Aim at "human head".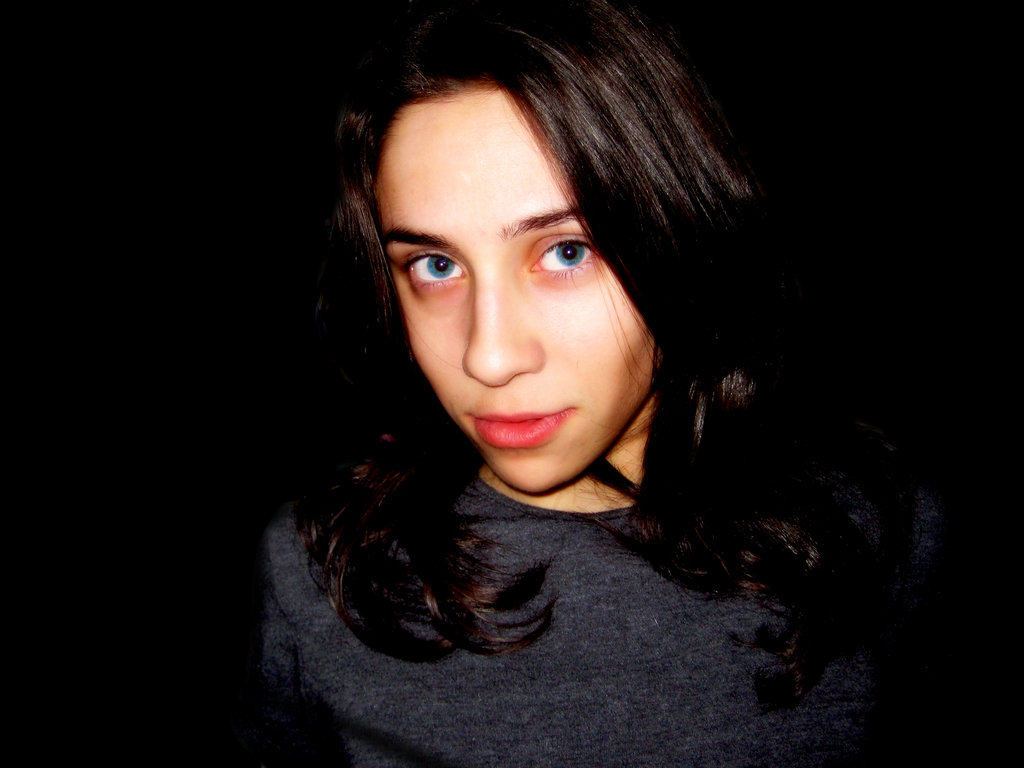
Aimed at (346, 13, 672, 515).
